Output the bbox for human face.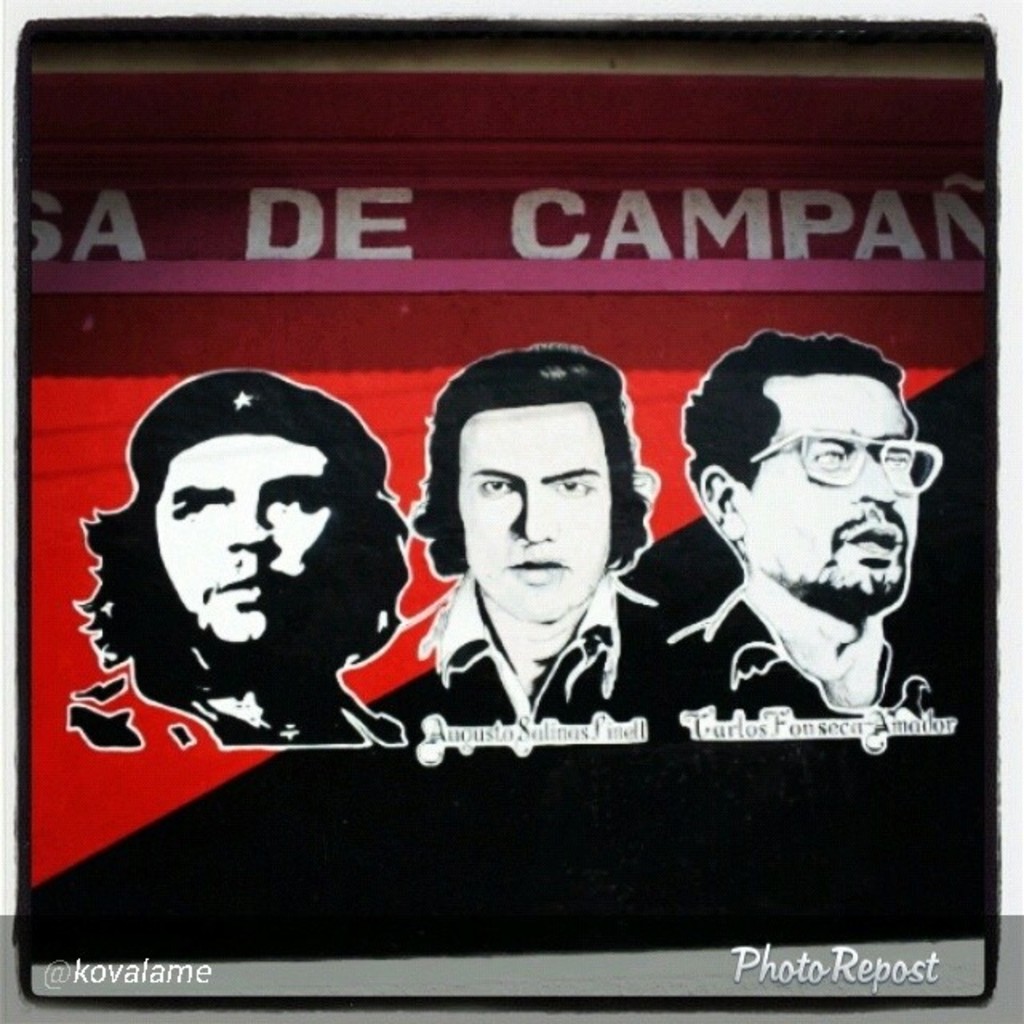
select_region(450, 398, 613, 630).
